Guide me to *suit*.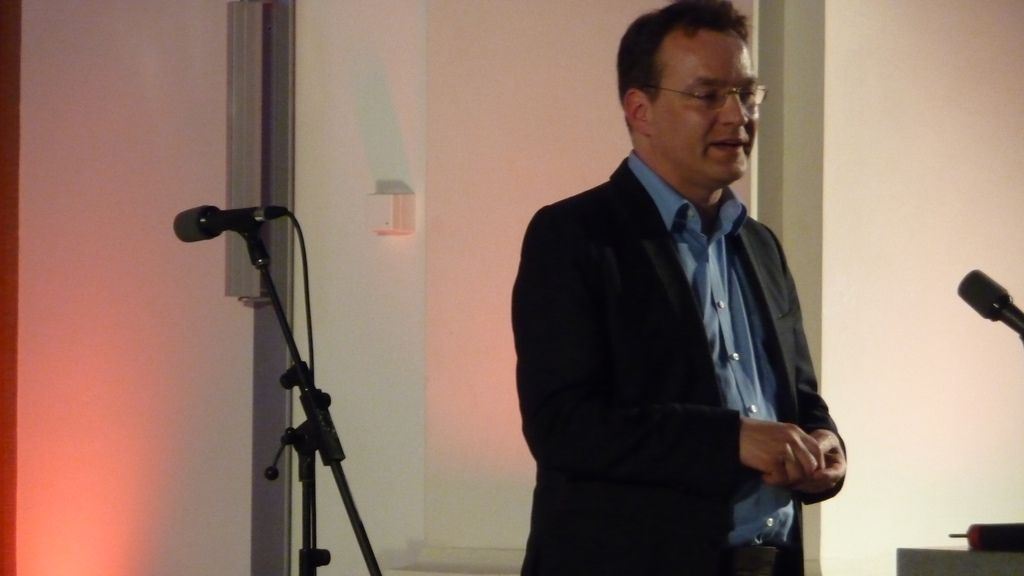
Guidance: (x1=520, y1=186, x2=877, y2=559).
